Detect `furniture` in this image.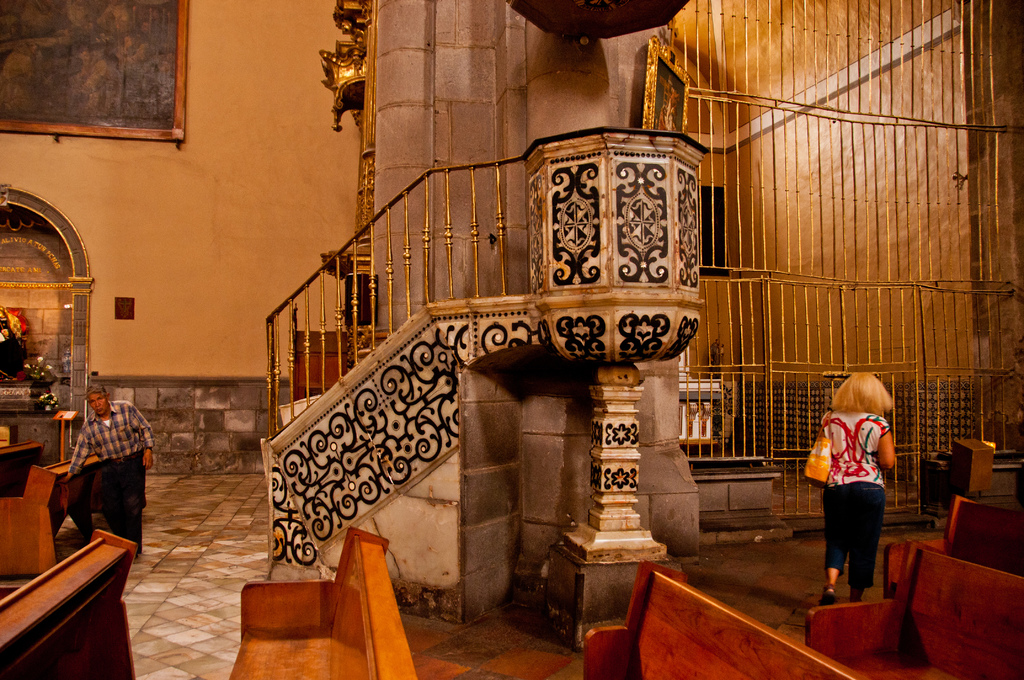
Detection: x1=0 y1=529 x2=135 y2=679.
